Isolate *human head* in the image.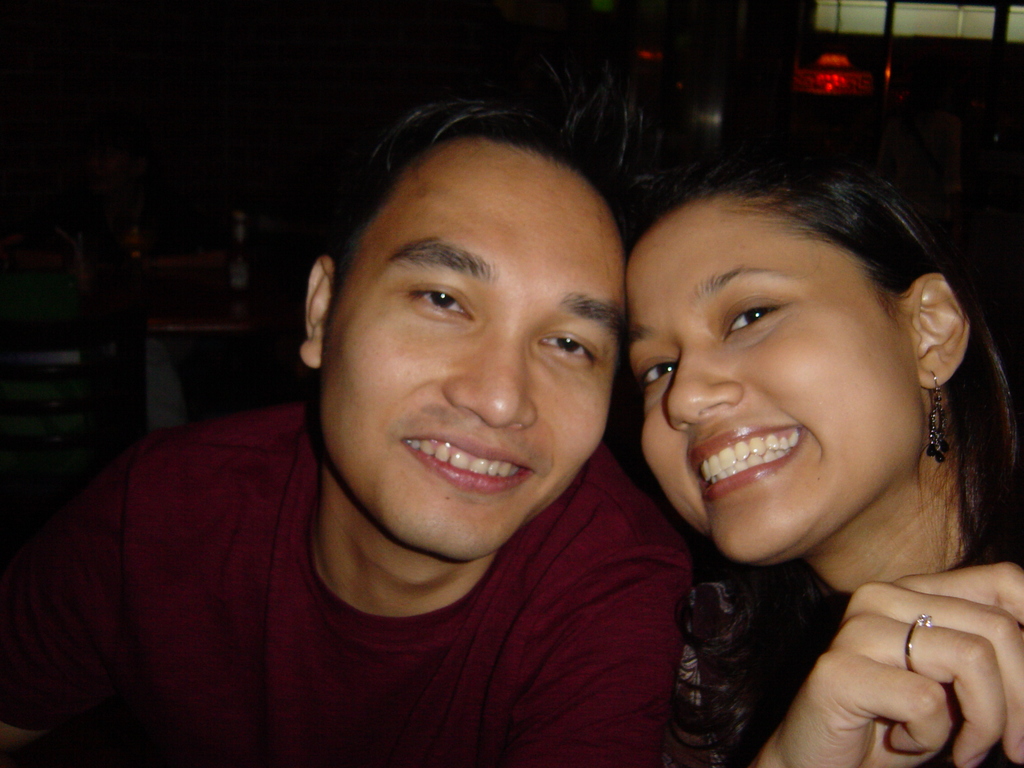
Isolated region: bbox=[622, 152, 959, 520].
